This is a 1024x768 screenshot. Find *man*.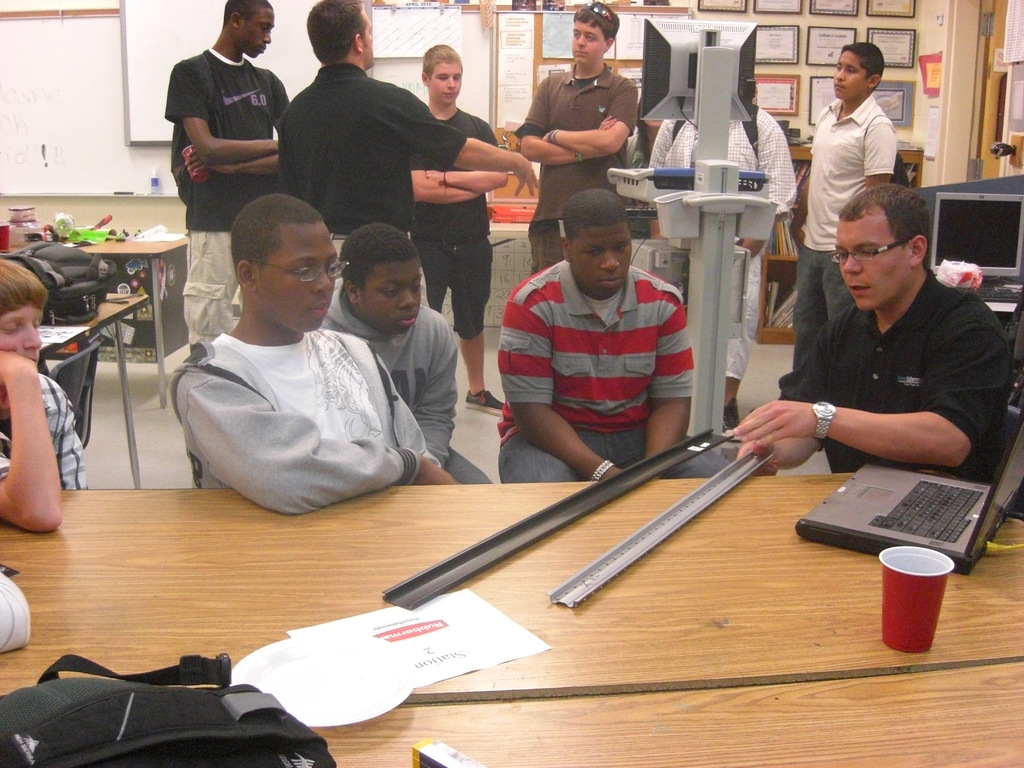
Bounding box: locate(512, 1, 640, 274).
